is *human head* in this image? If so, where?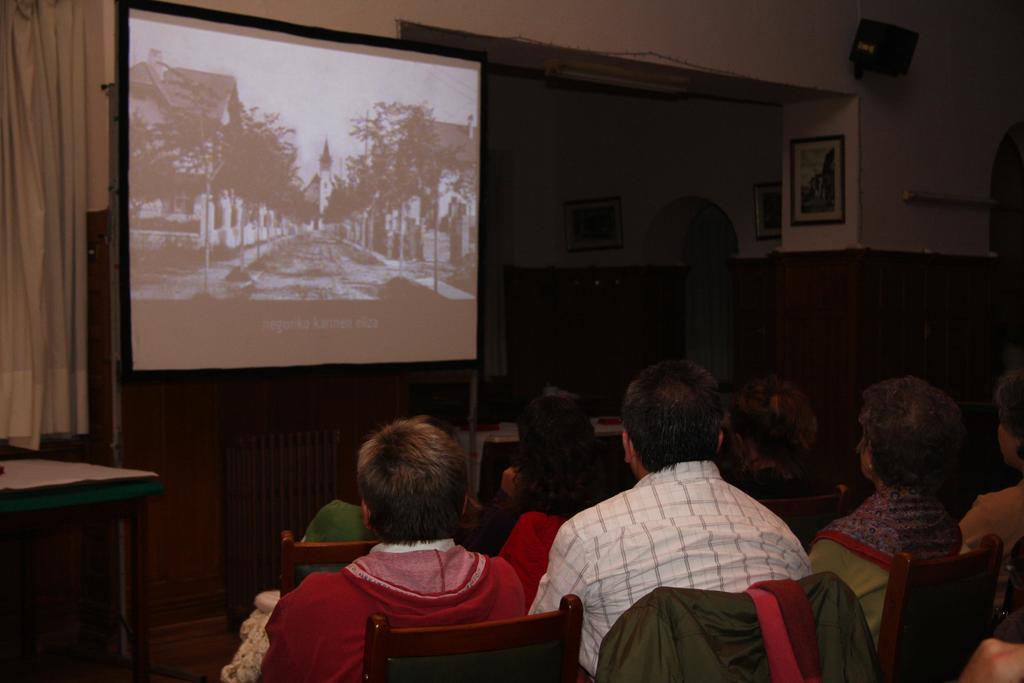
Yes, at 998 372 1023 468.
